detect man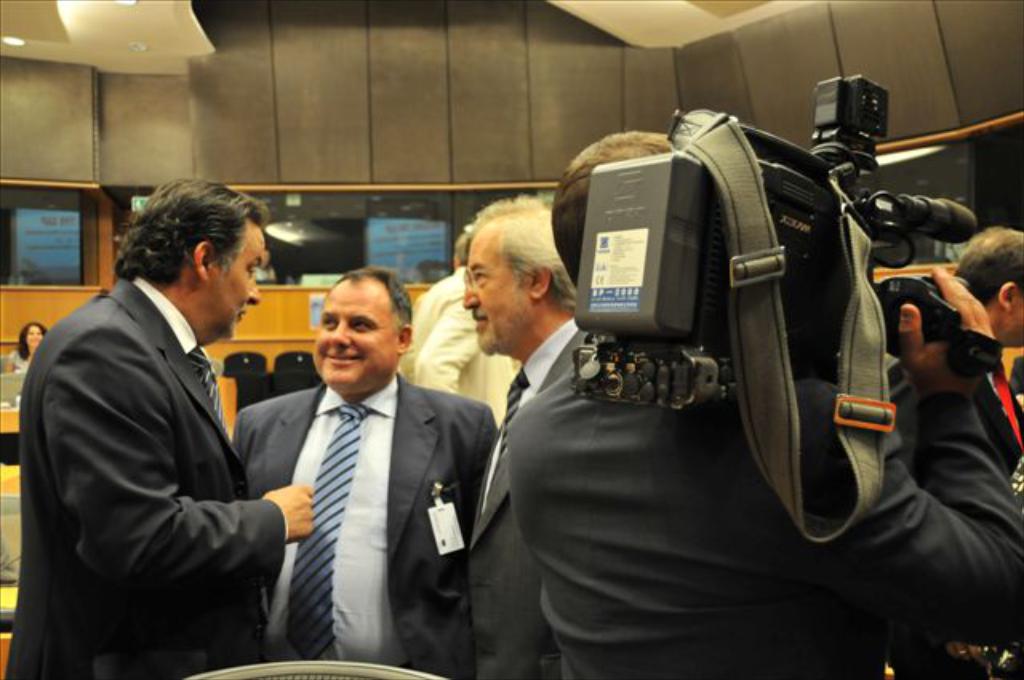
BBox(878, 219, 1022, 678)
